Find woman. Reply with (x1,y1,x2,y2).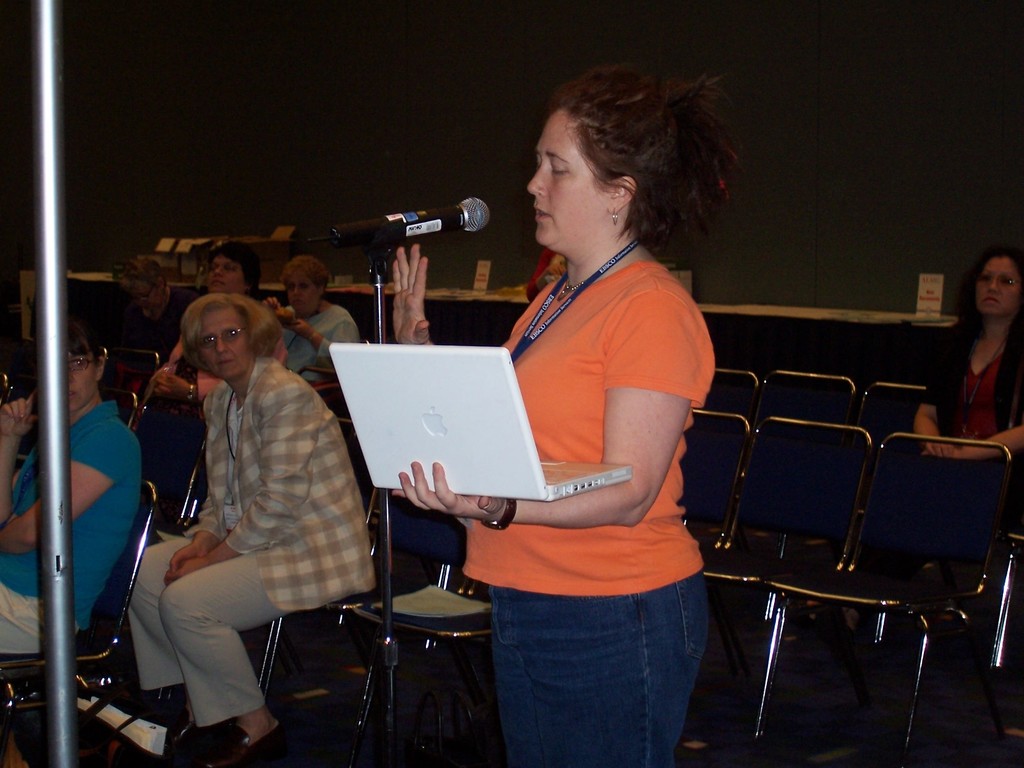
(89,248,209,454).
